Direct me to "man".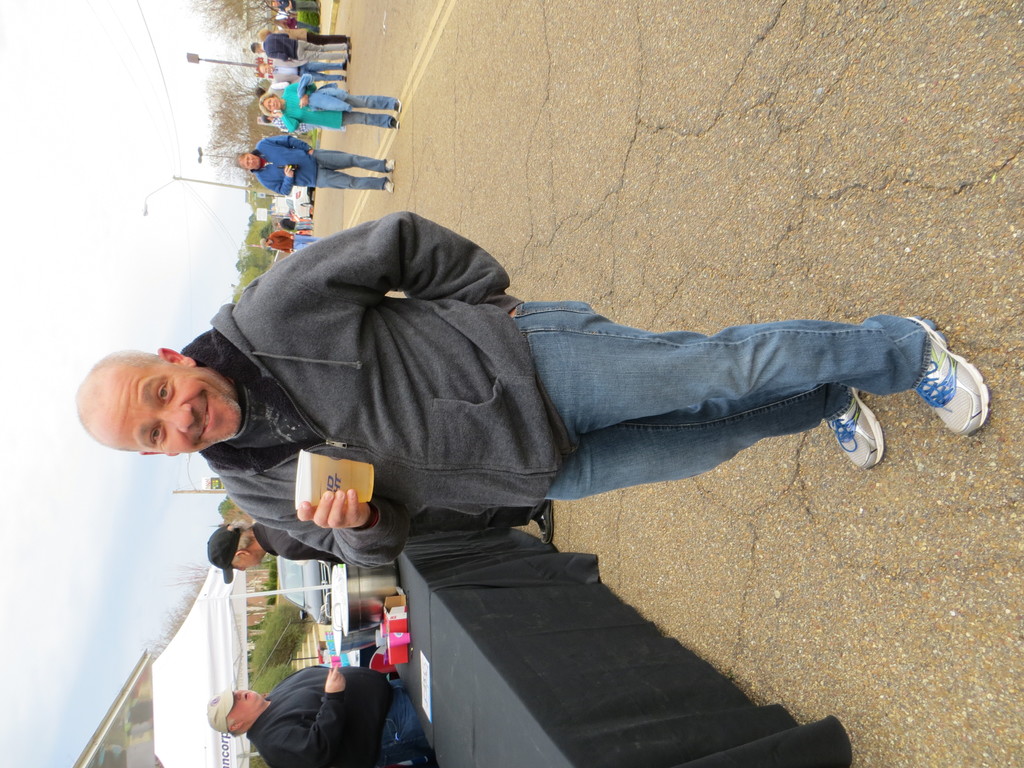
Direction: region(200, 497, 561, 589).
